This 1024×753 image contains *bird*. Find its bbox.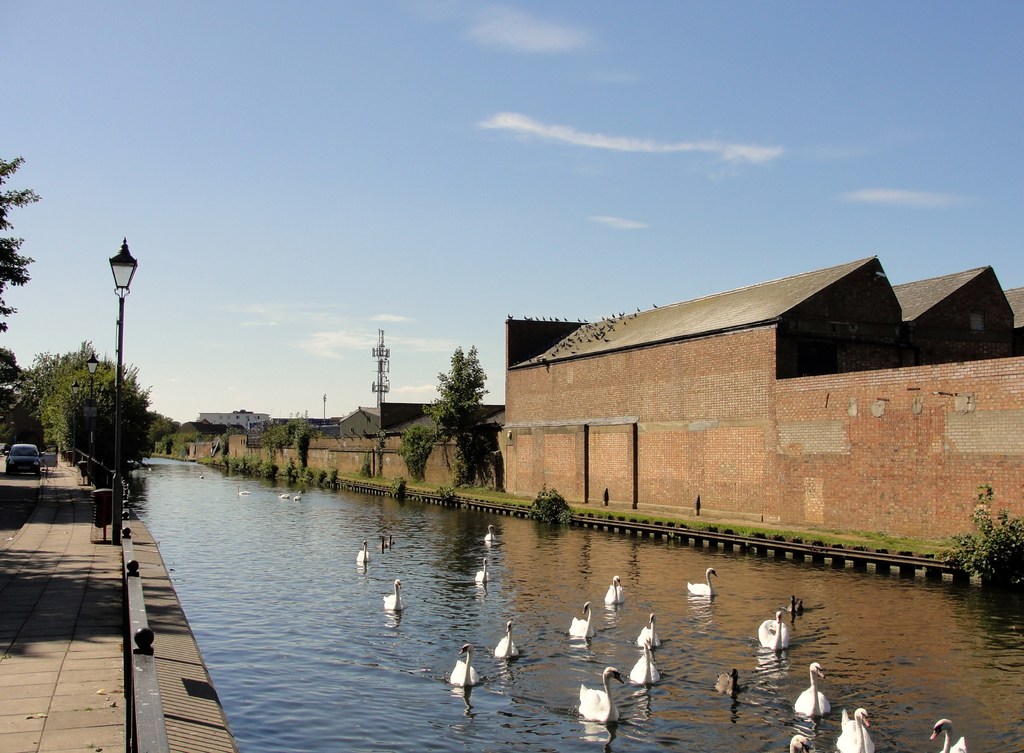
BBox(478, 525, 498, 551).
